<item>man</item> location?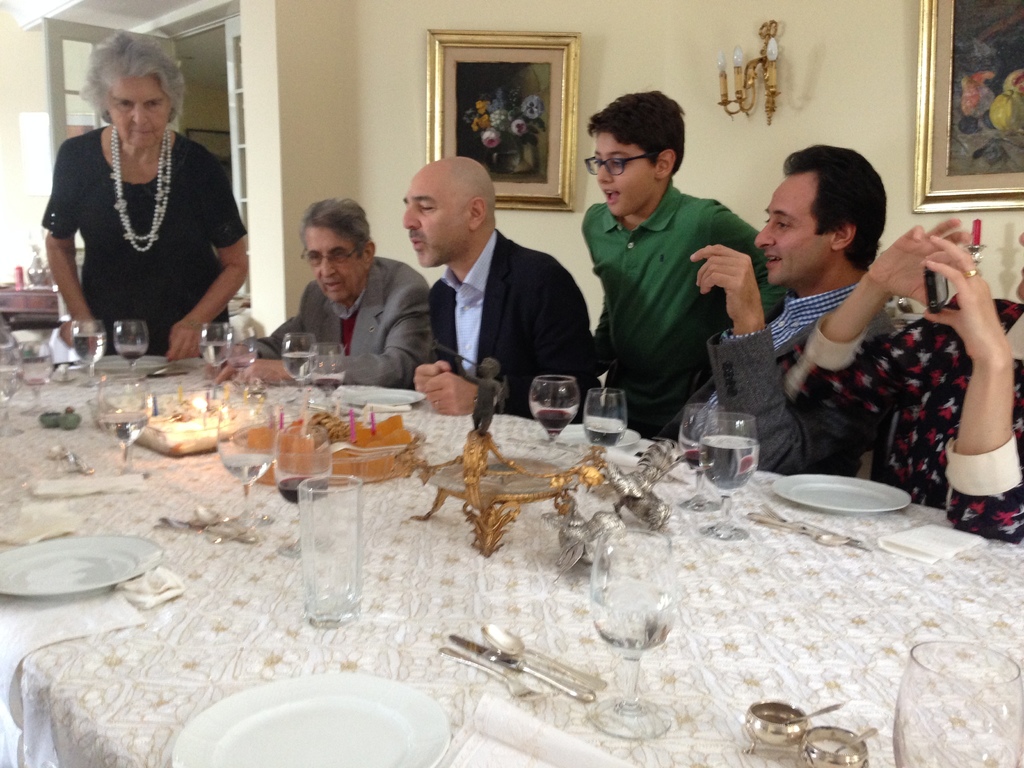
bbox=(360, 152, 597, 426)
